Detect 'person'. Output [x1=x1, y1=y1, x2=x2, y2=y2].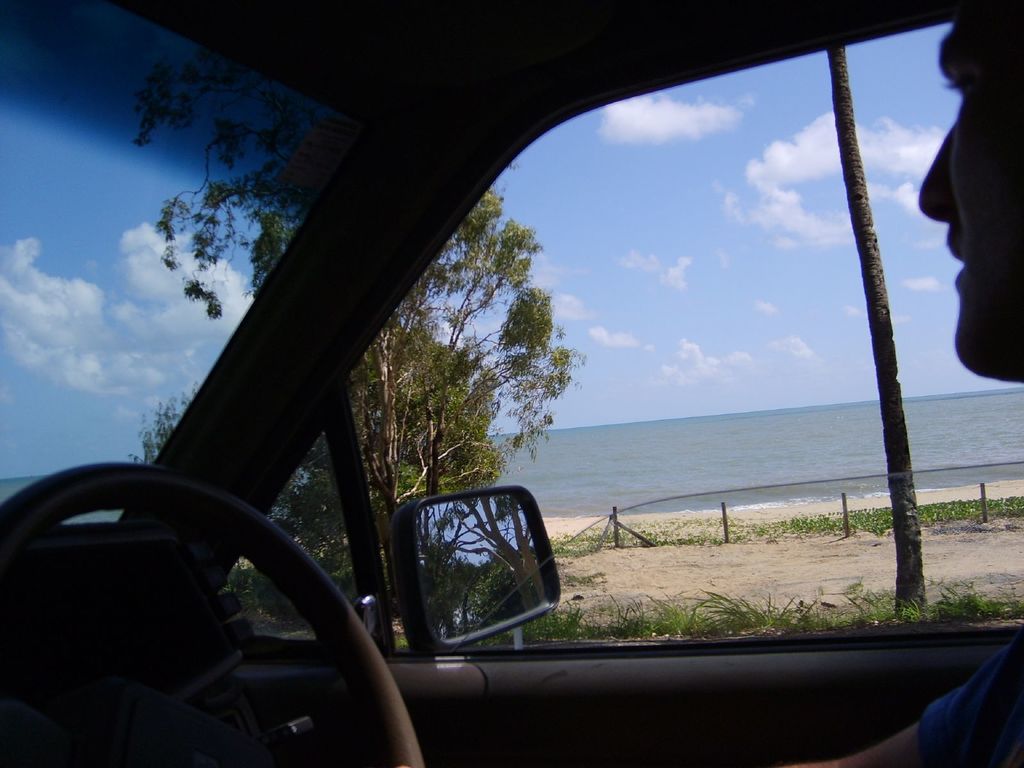
[x1=781, y1=0, x2=1023, y2=767].
